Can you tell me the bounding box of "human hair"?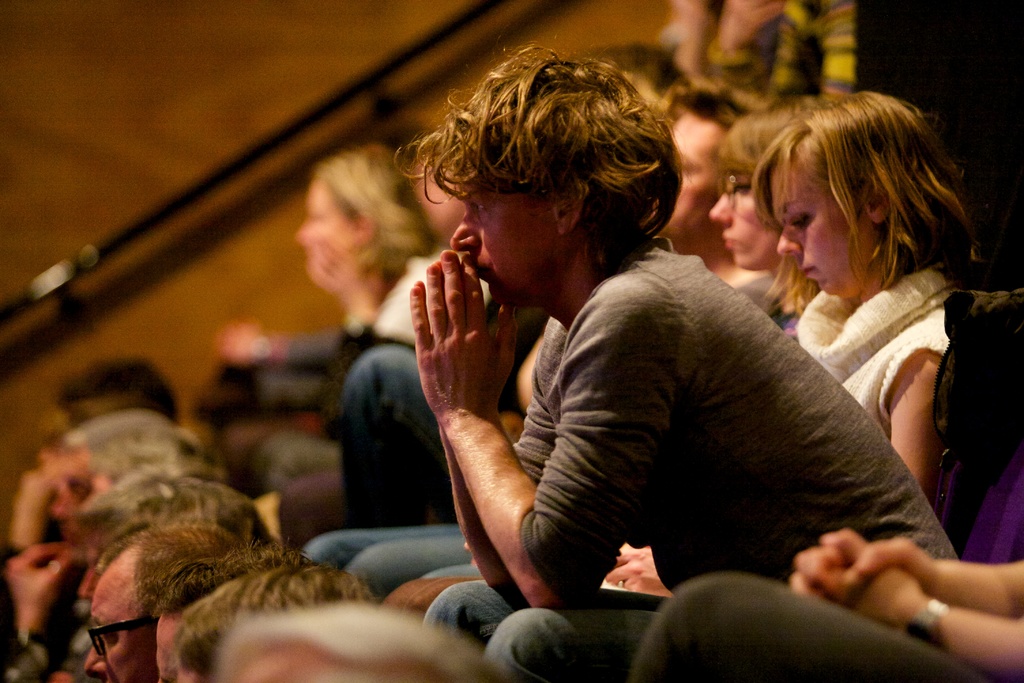
x1=391 y1=38 x2=684 y2=272.
